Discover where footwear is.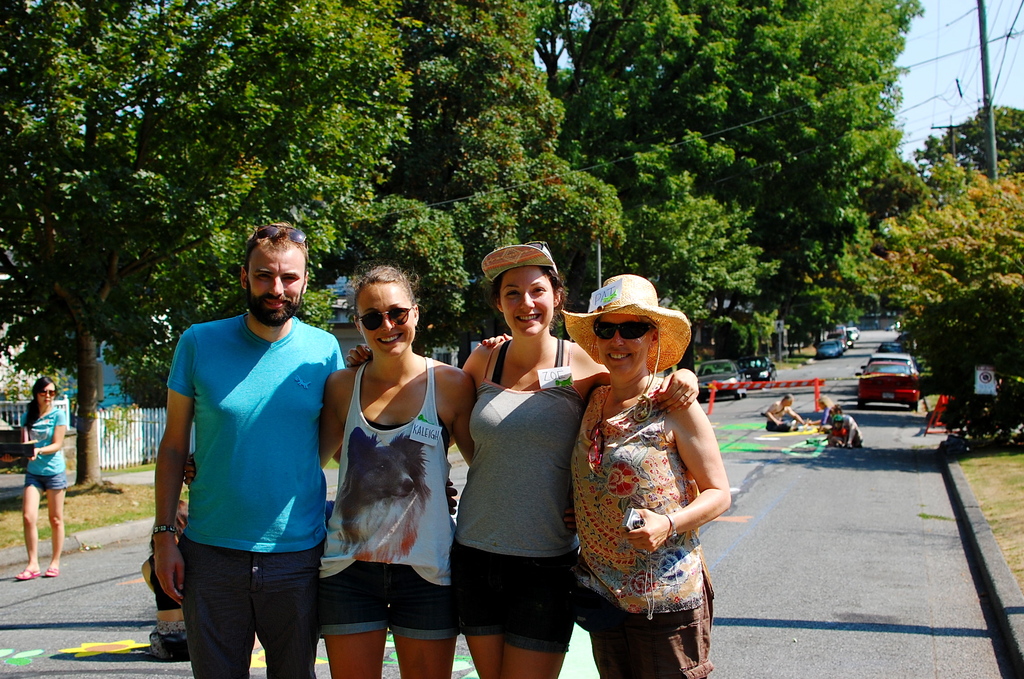
Discovered at select_region(15, 560, 42, 578).
